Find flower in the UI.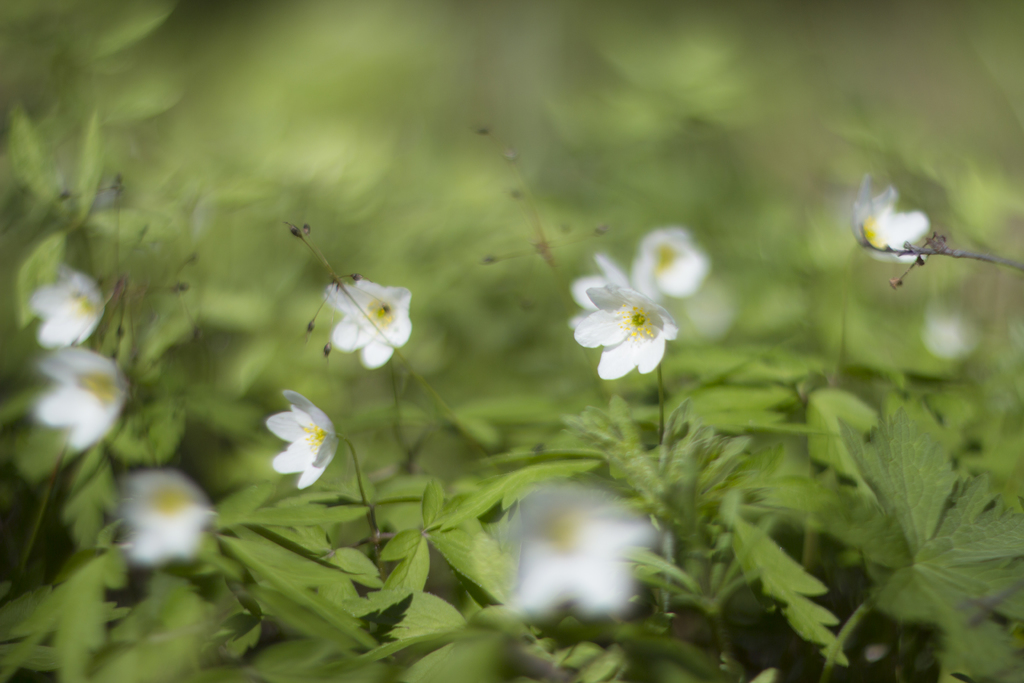
UI element at [510, 483, 655, 614].
